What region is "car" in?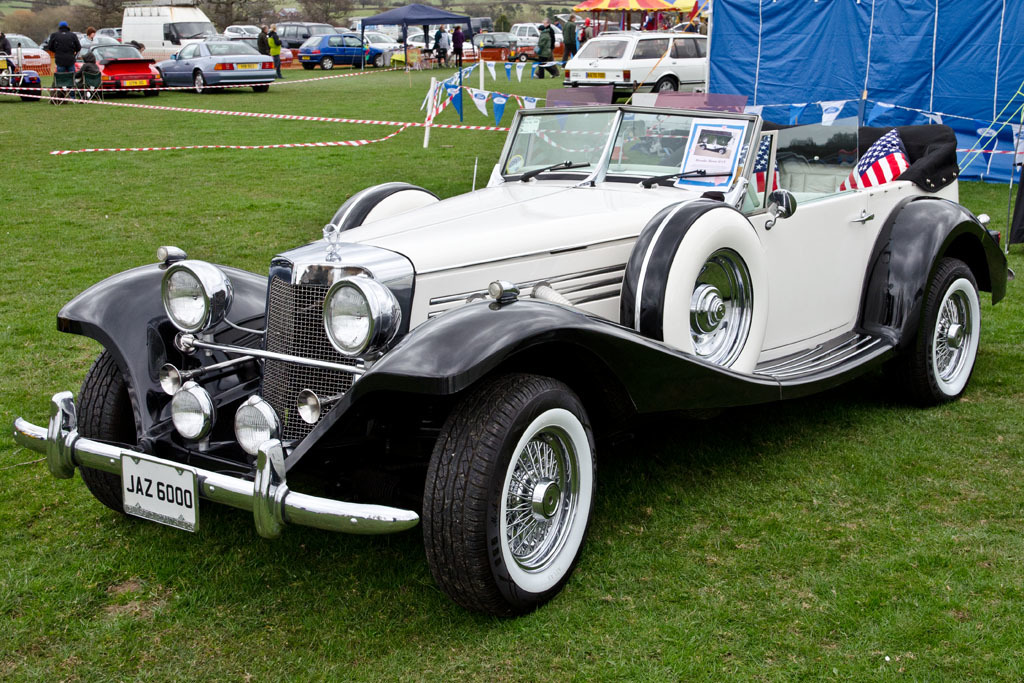
153,37,272,93.
